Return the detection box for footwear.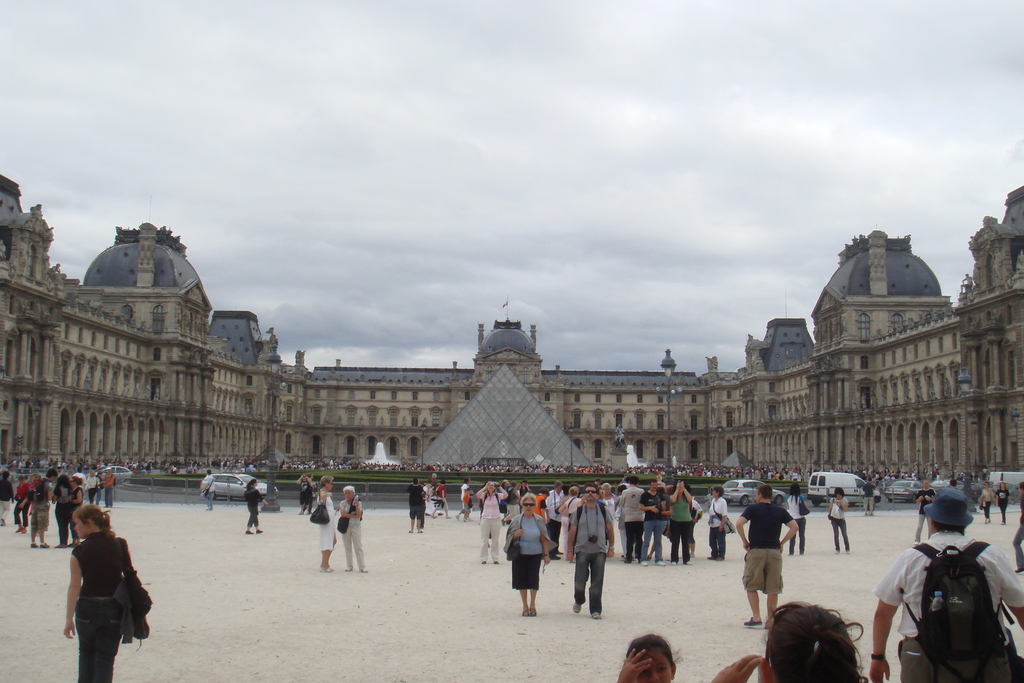
[527, 604, 537, 614].
